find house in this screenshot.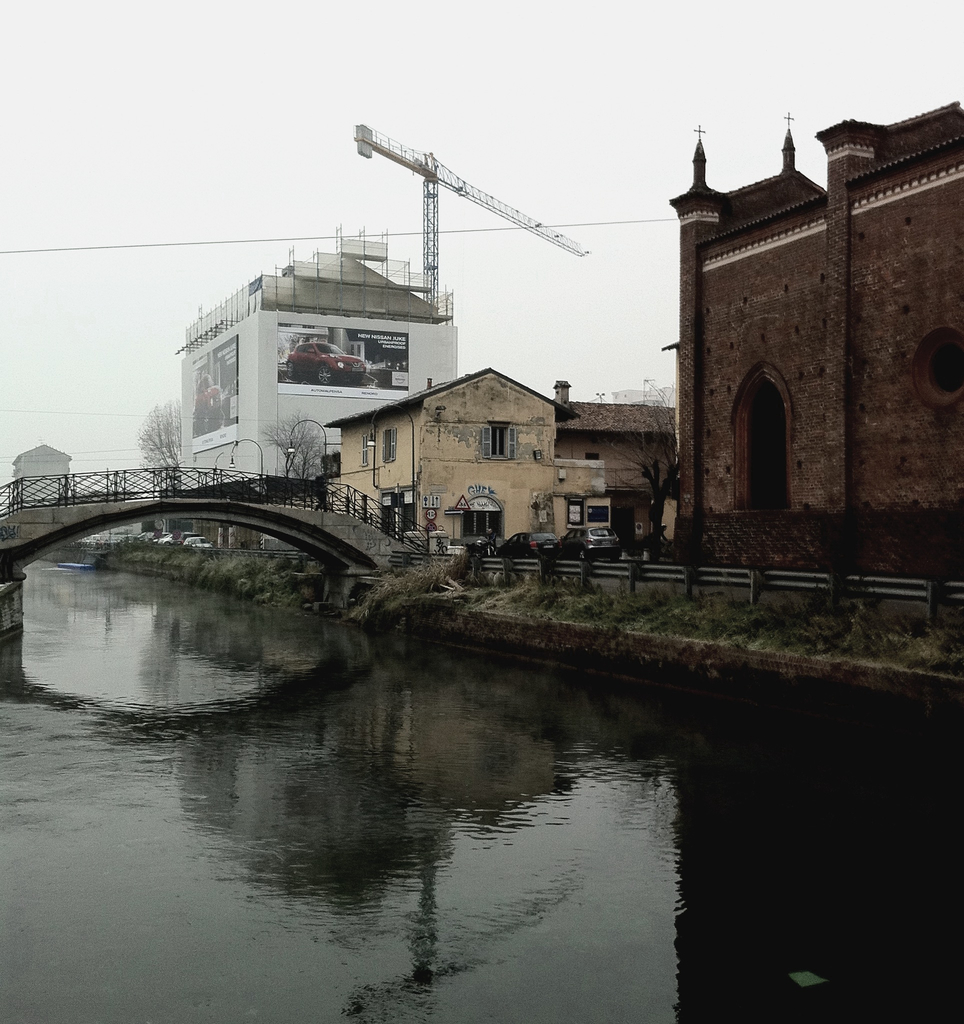
The bounding box for house is detection(325, 368, 679, 559).
